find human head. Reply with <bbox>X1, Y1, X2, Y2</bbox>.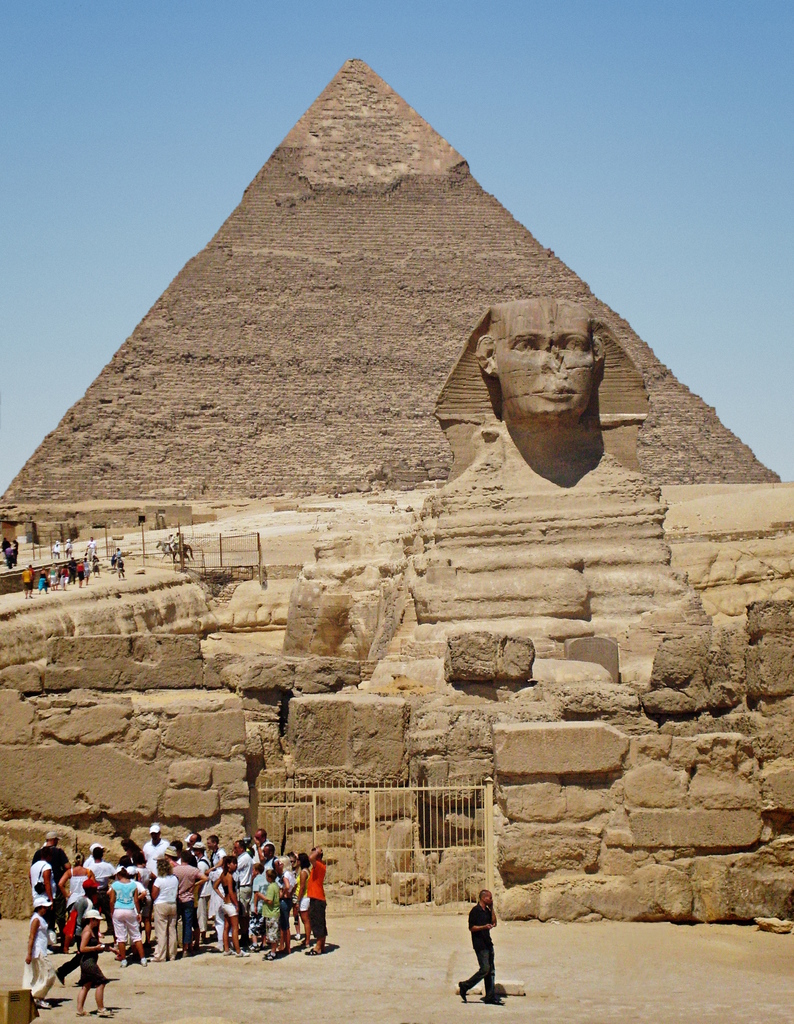
<bbox>260, 844, 276, 858</bbox>.
